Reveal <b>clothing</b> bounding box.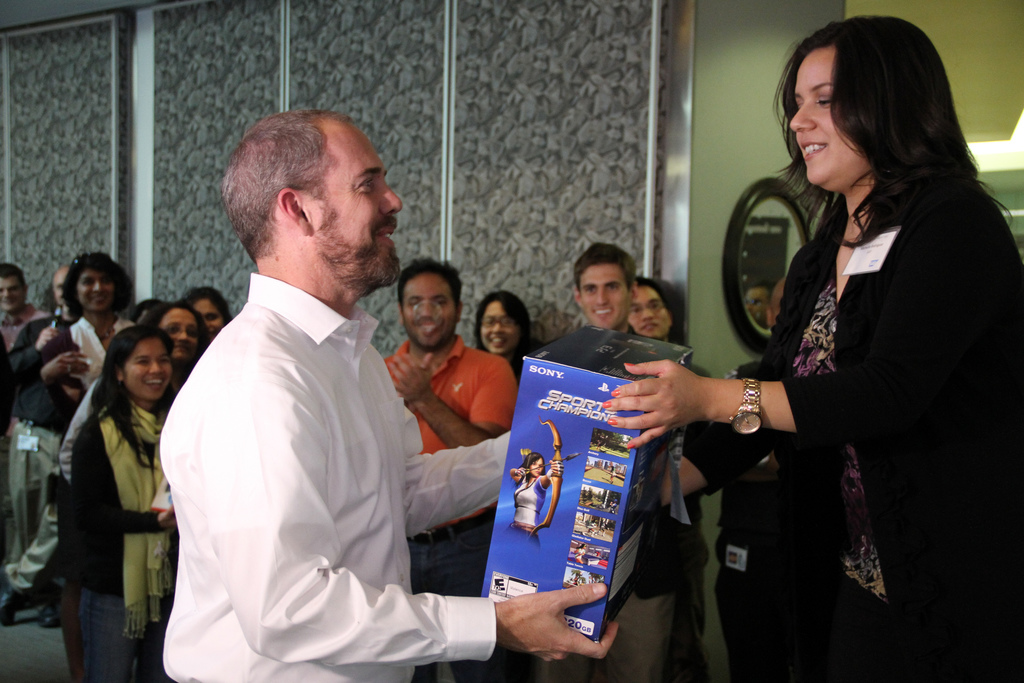
Revealed: 383 333 516 682.
